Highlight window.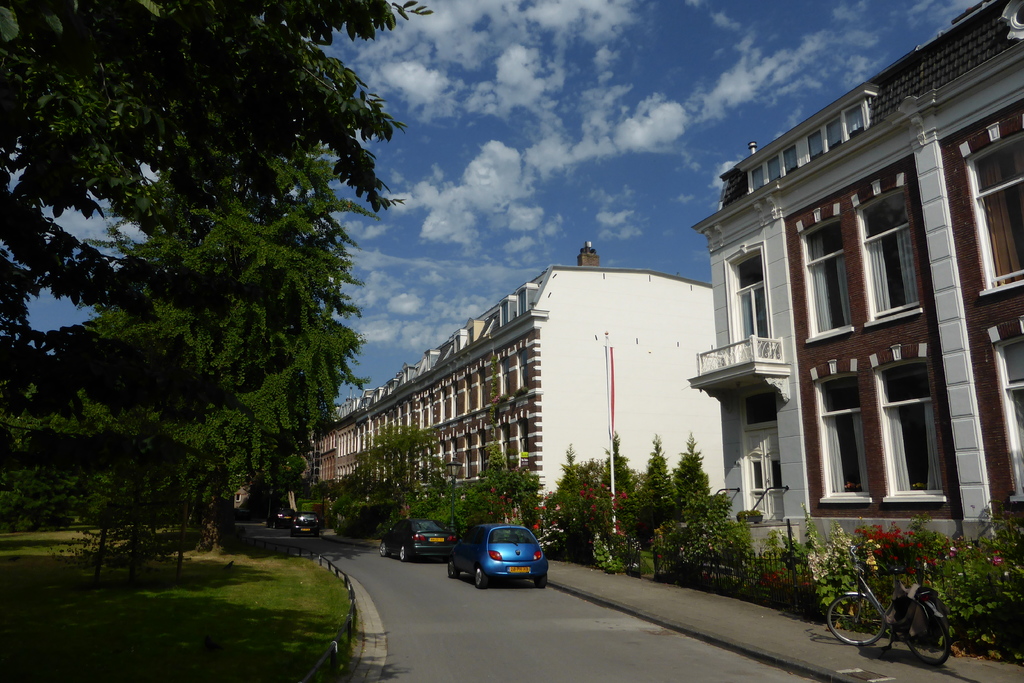
Highlighted region: [left=479, top=366, right=489, bottom=404].
